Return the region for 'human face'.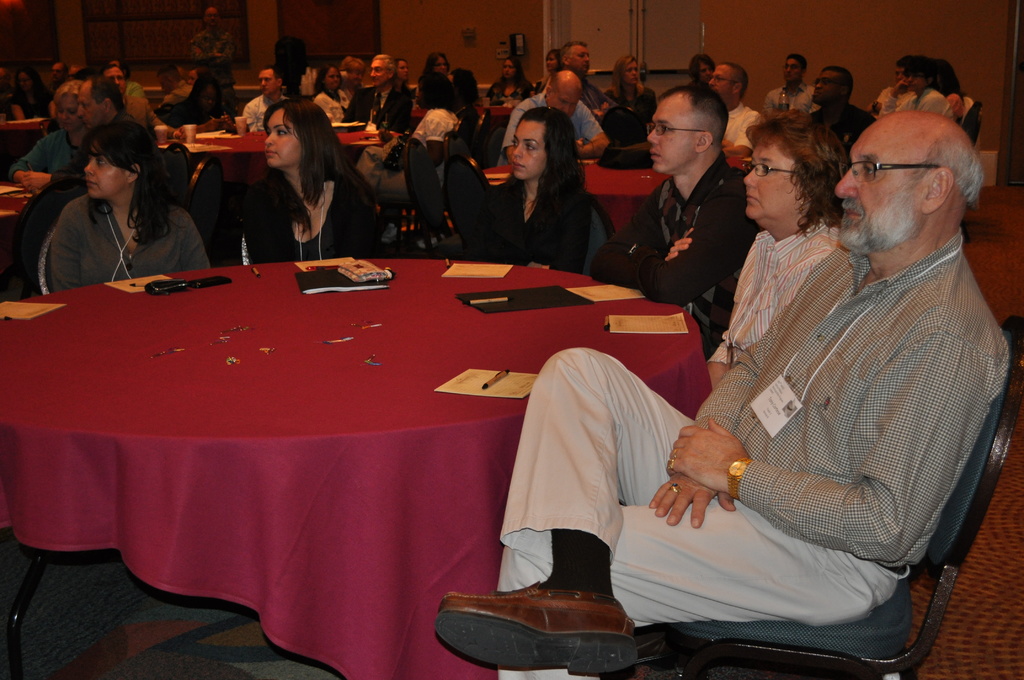
bbox=[811, 69, 837, 103].
